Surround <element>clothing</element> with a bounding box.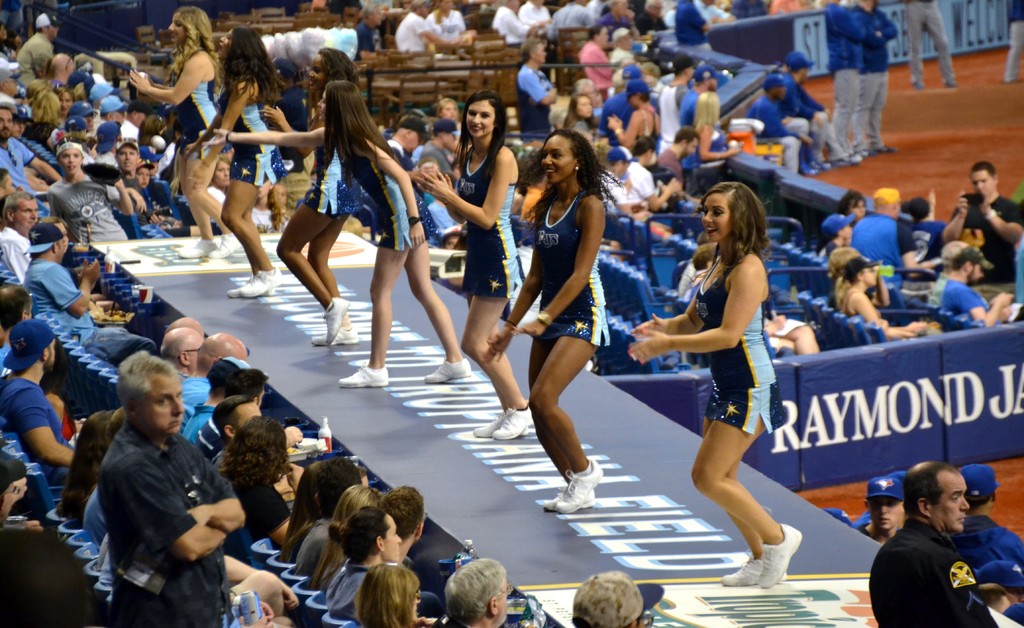
x1=462, y1=146, x2=522, y2=295.
